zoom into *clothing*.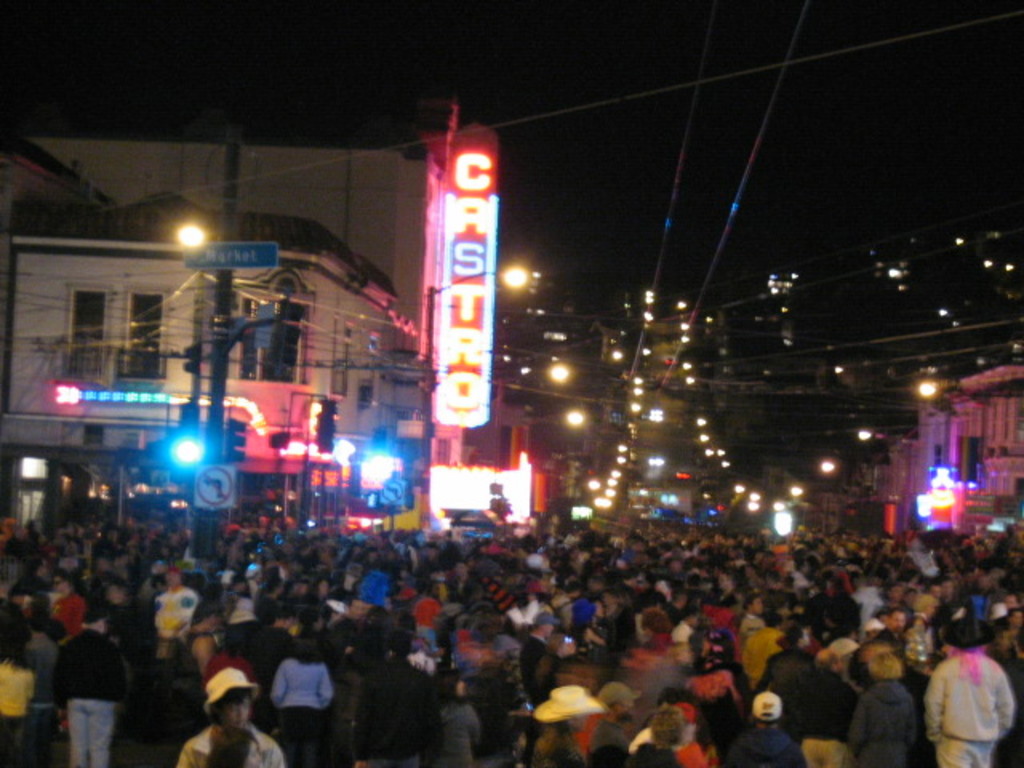
Zoom target: bbox(934, 592, 974, 642).
